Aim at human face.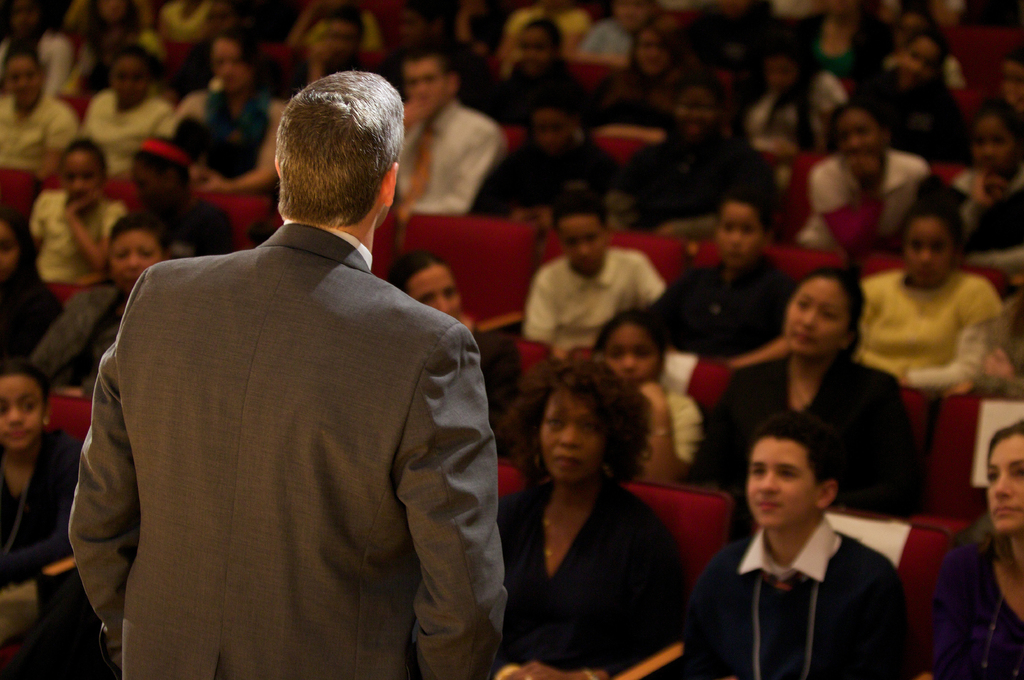
Aimed at l=986, t=434, r=1023, b=534.
